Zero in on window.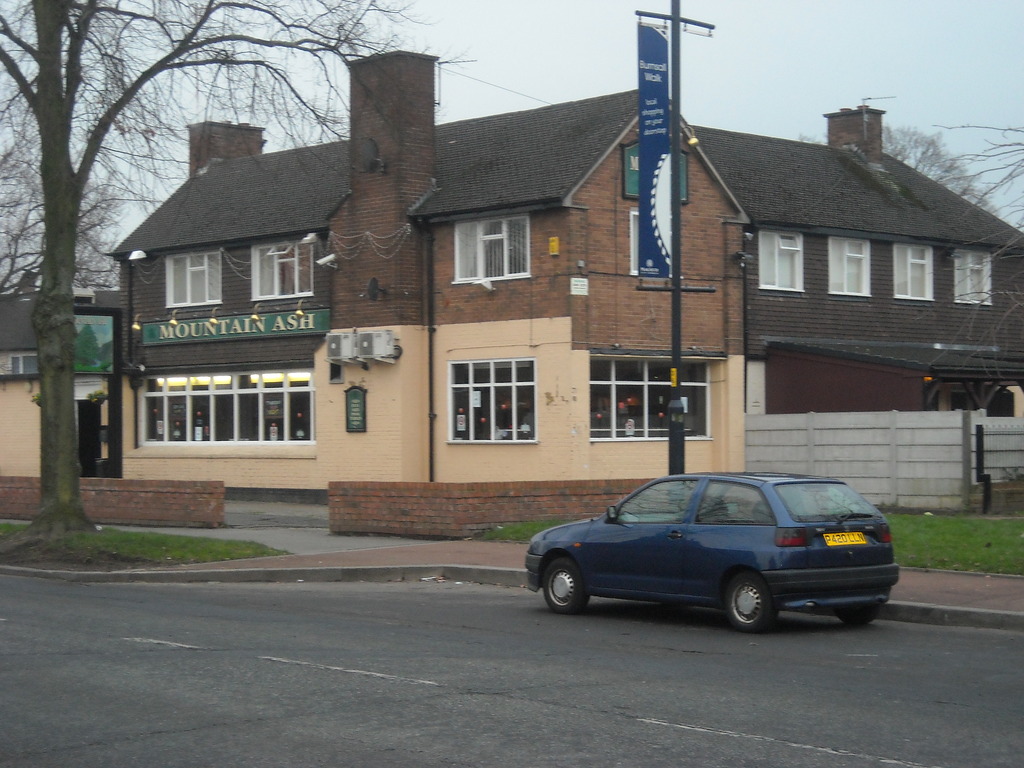
Zeroed in: (left=828, top=234, right=871, bottom=295).
